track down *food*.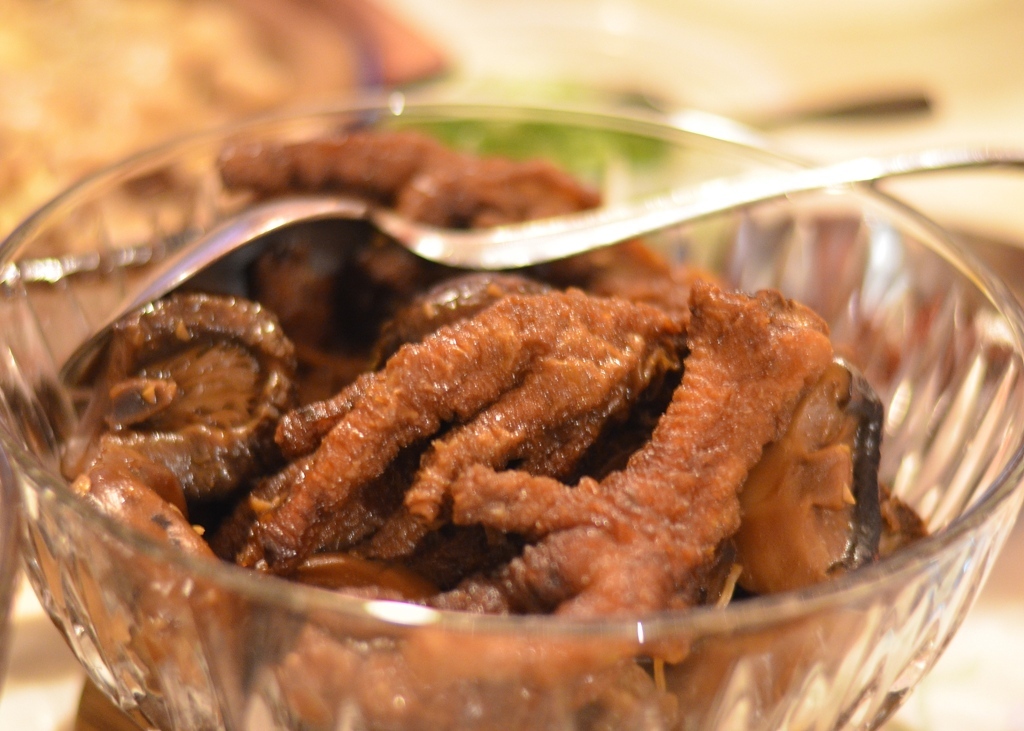
Tracked to (56, 193, 943, 670).
